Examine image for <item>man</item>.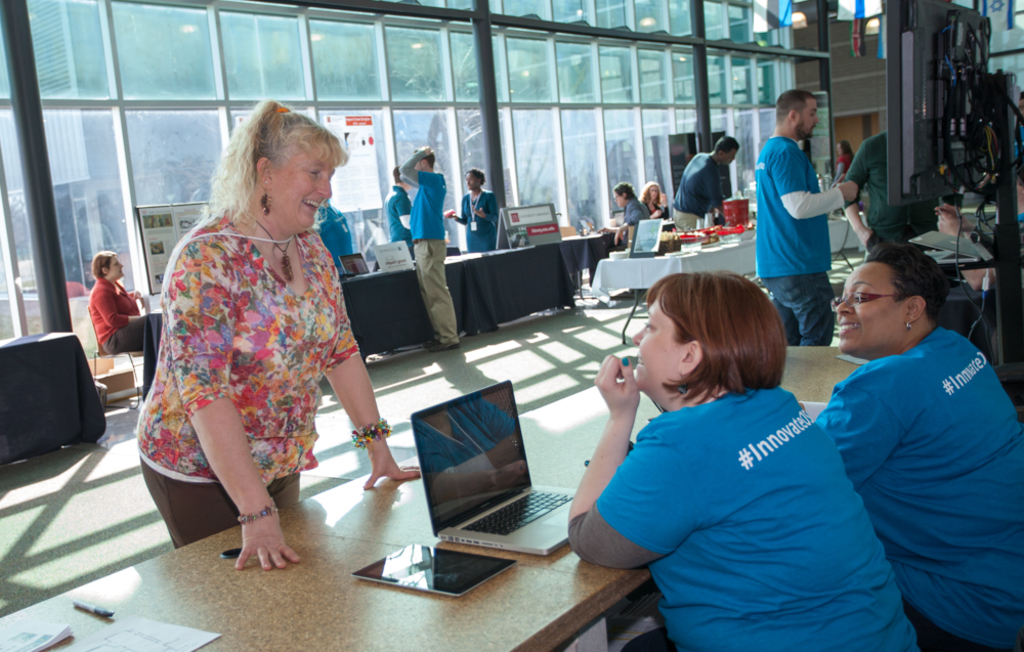
Examination result: BBox(386, 161, 413, 256).
